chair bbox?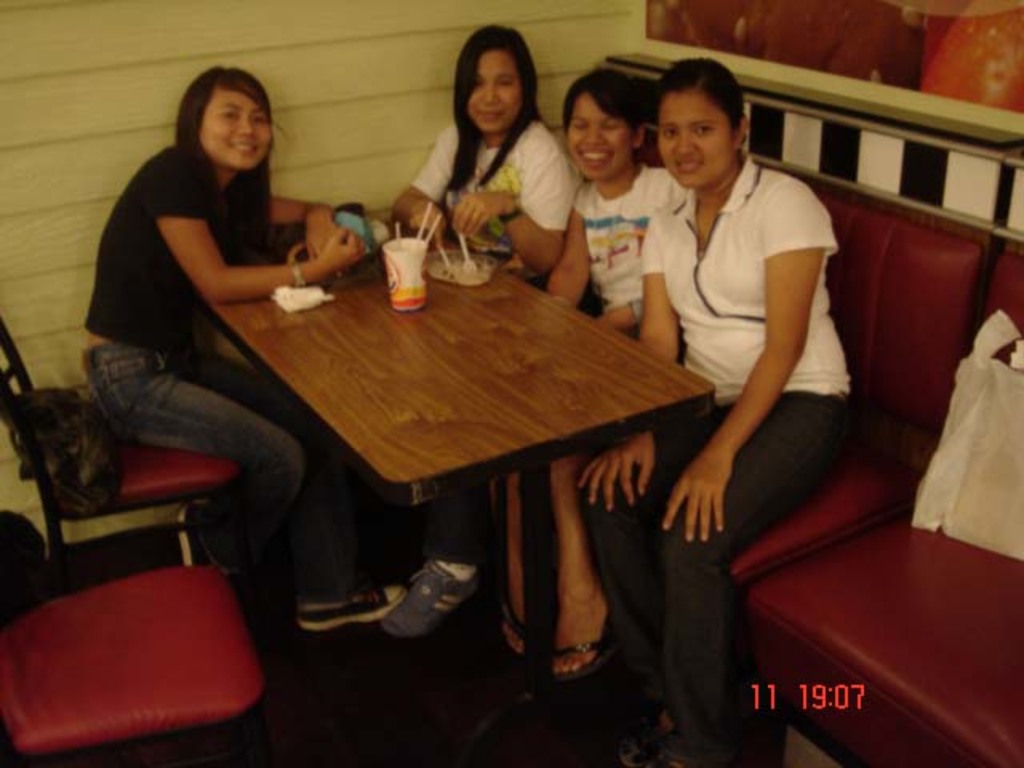
pyautogui.locateOnScreen(3, 299, 246, 562)
